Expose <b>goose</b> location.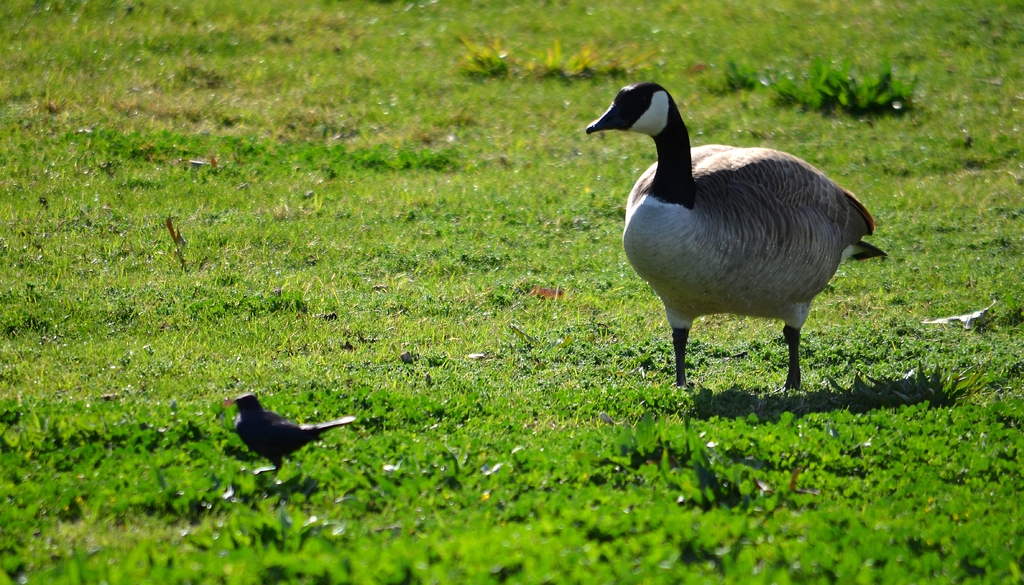
Exposed at select_region(584, 82, 876, 388).
